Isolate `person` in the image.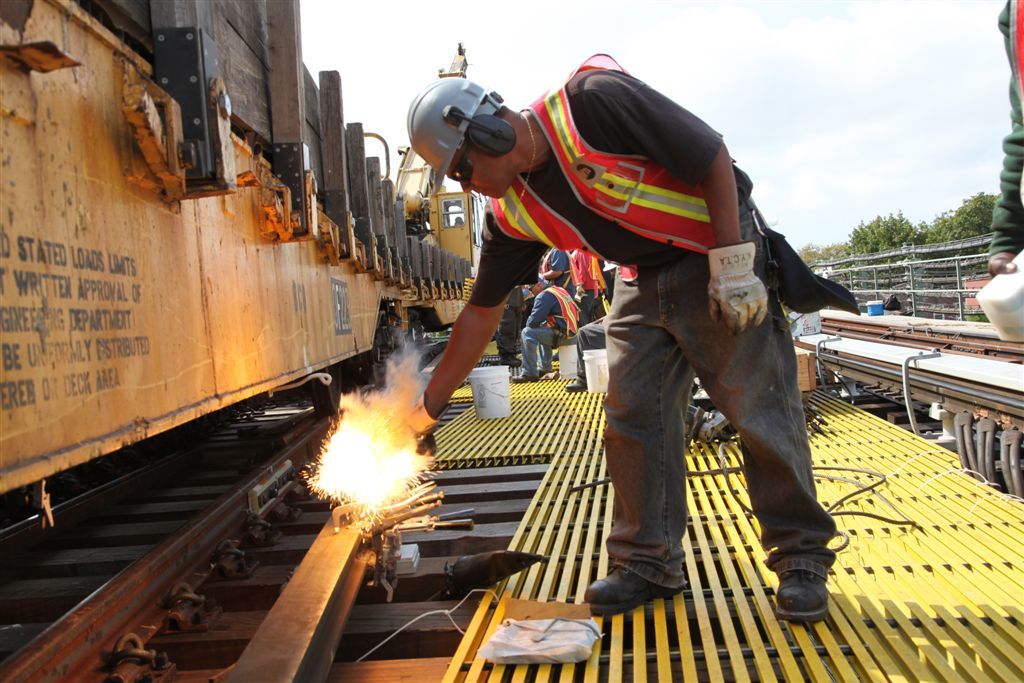
Isolated region: 493/291/530/369.
